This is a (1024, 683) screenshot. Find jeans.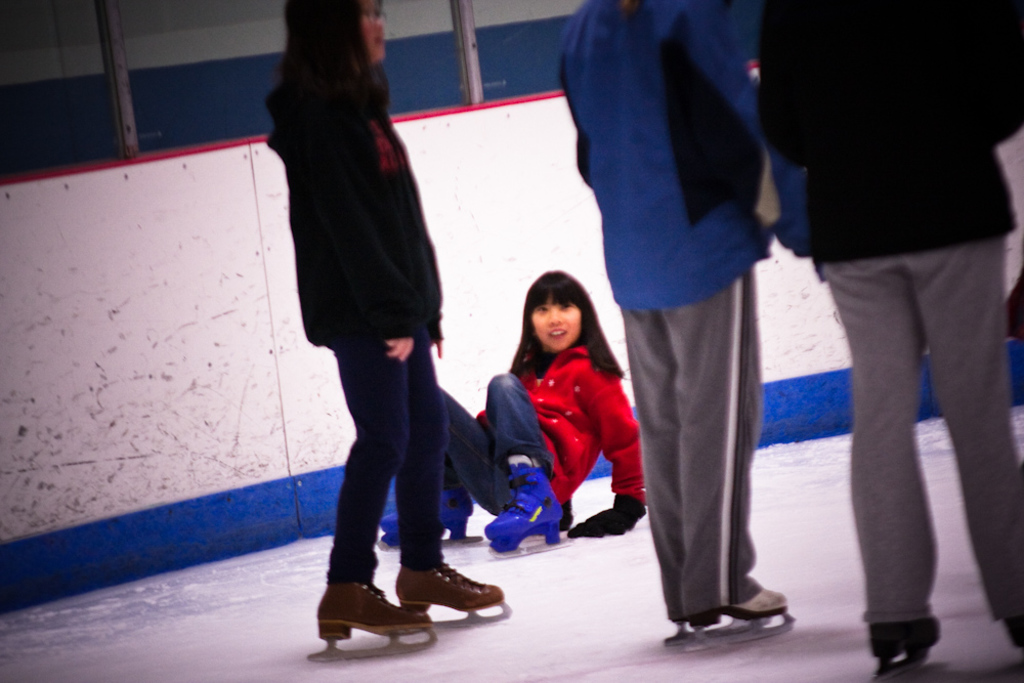
Bounding box: 463:376:552:516.
